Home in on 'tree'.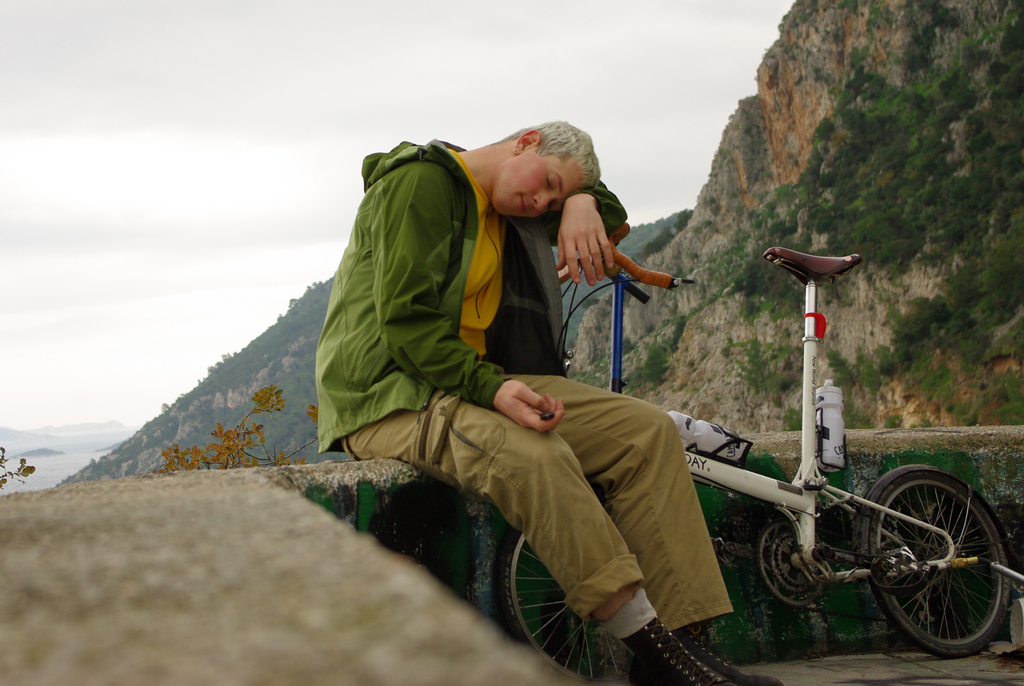
Homed in at {"x1": 162, "y1": 384, "x2": 321, "y2": 465}.
